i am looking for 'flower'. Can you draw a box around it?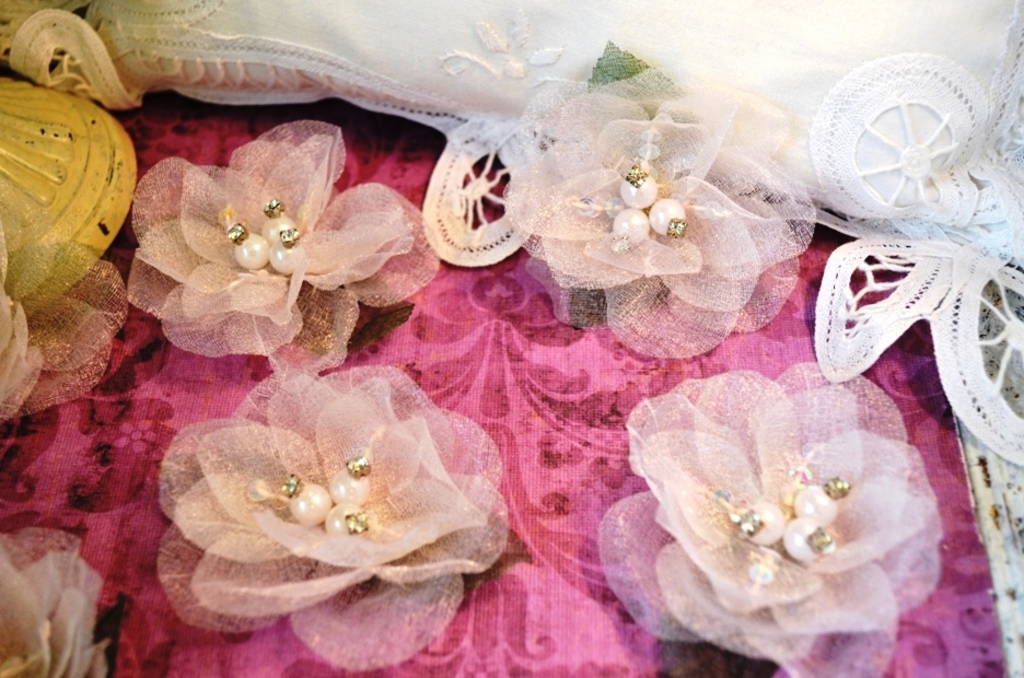
Sure, the bounding box is <region>119, 117, 438, 354</region>.
